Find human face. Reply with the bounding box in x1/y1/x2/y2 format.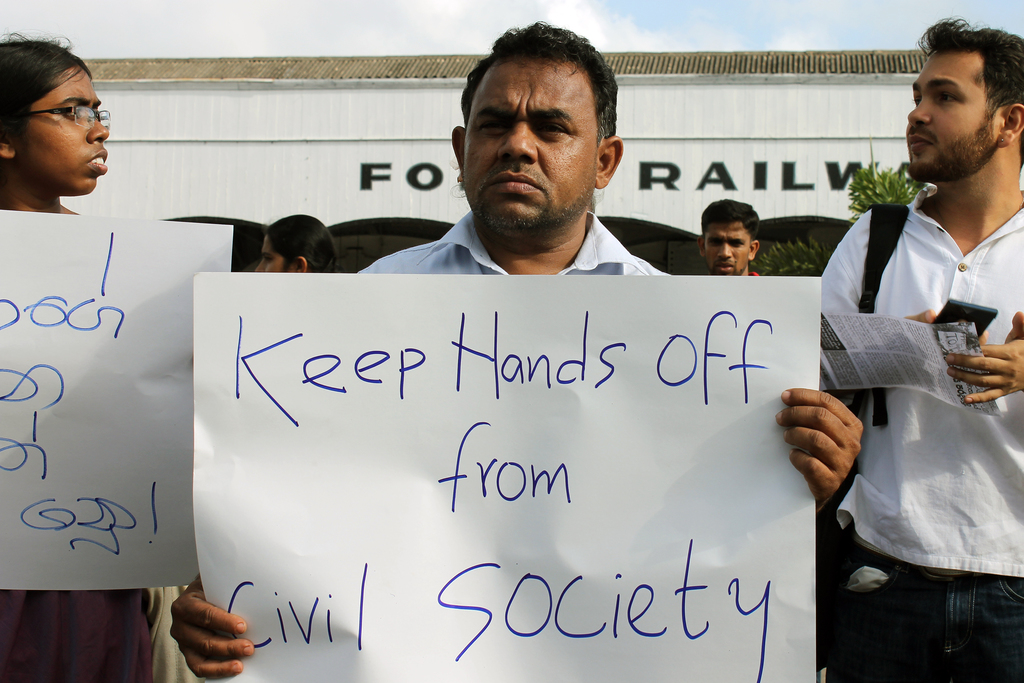
705/224/747/279.
